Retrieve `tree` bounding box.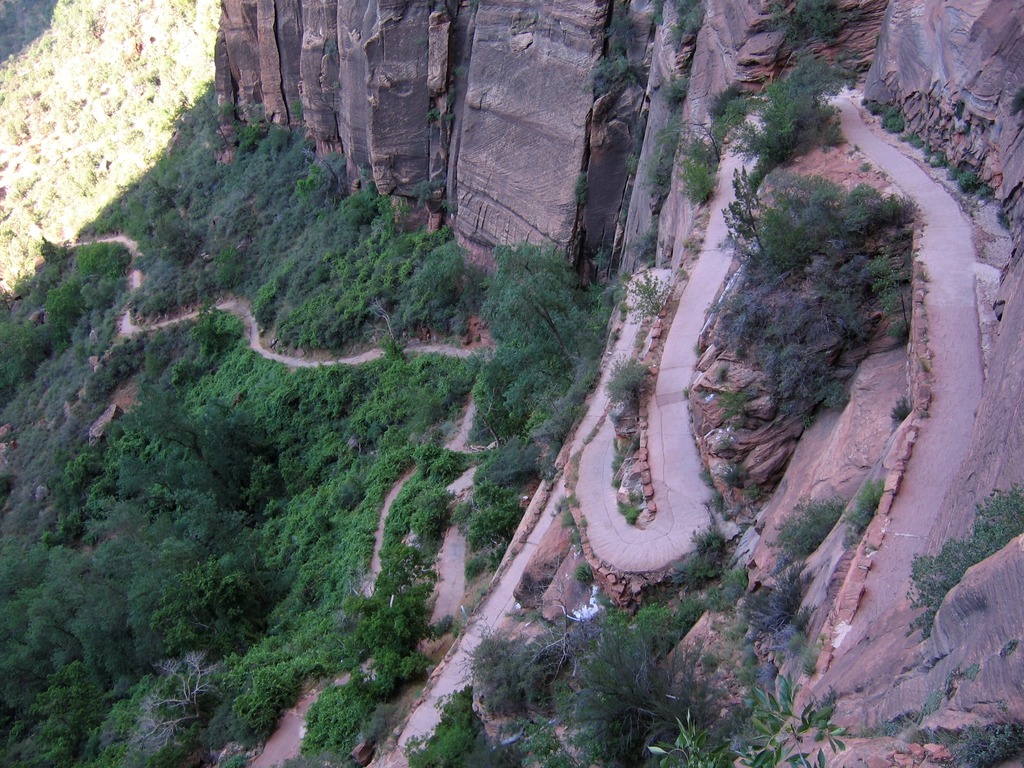
Bounding box: select_region(131, 380, 253, 509).
